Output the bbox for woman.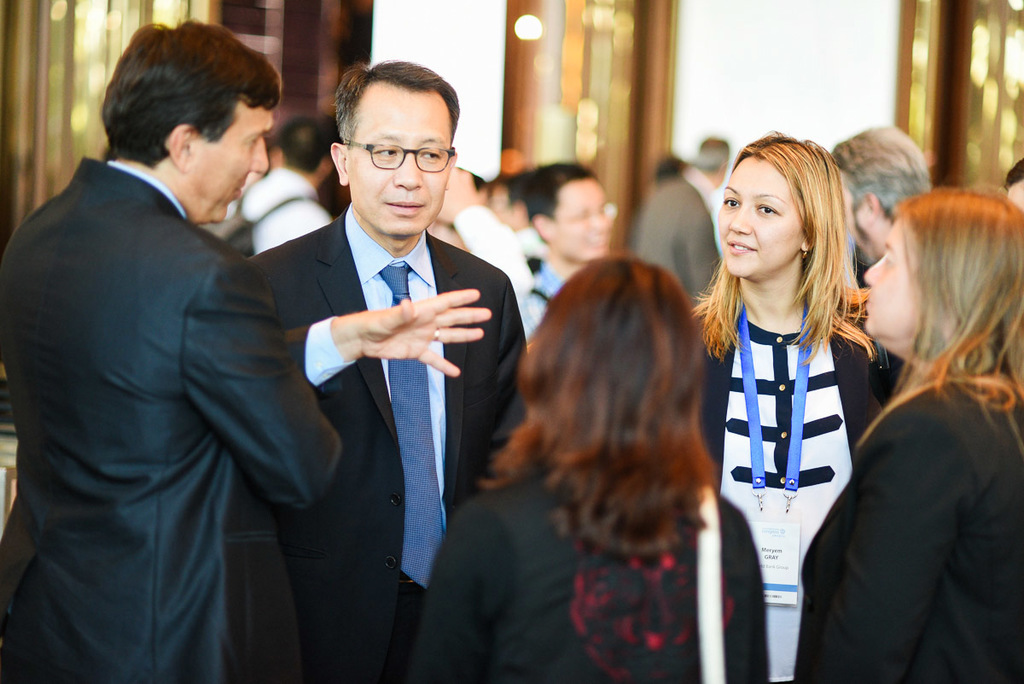
bbox(411, 248, 768, 683).
